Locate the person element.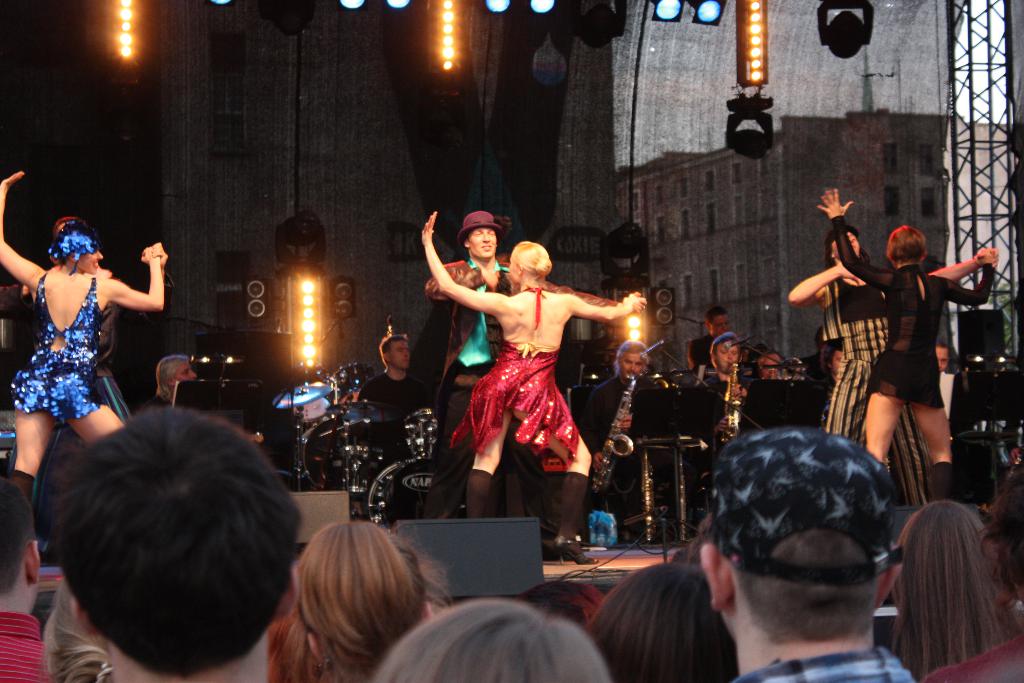
Element bbox: (781, 222, 998, 508).
